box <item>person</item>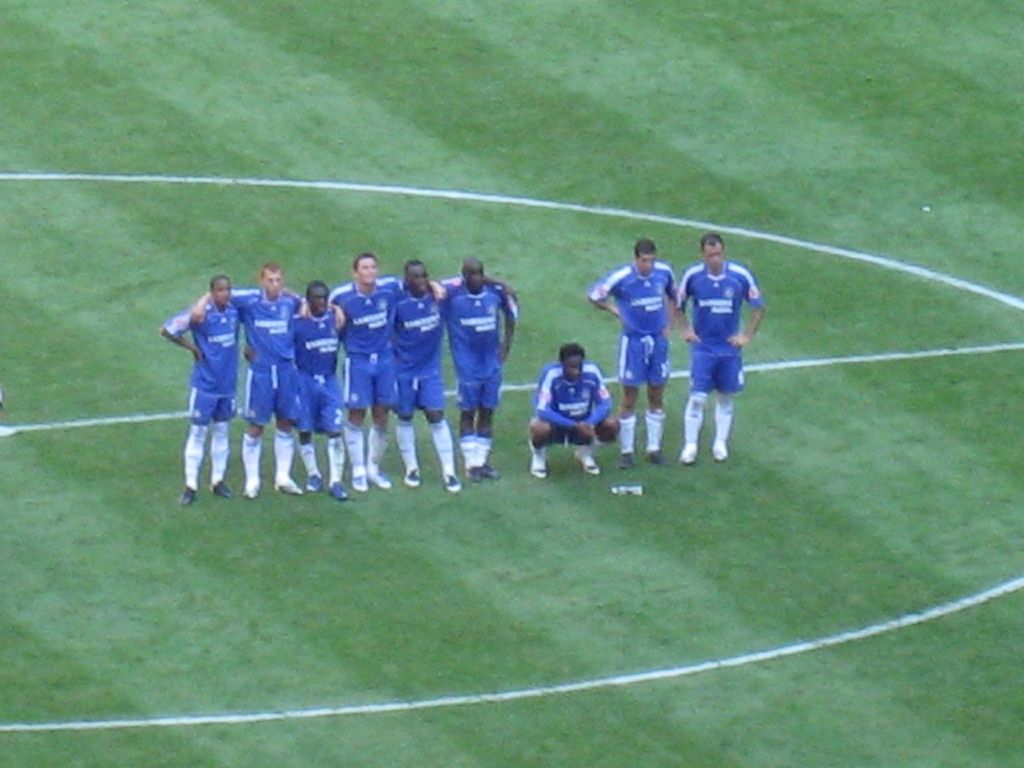
[521, 344, 625, 468]
